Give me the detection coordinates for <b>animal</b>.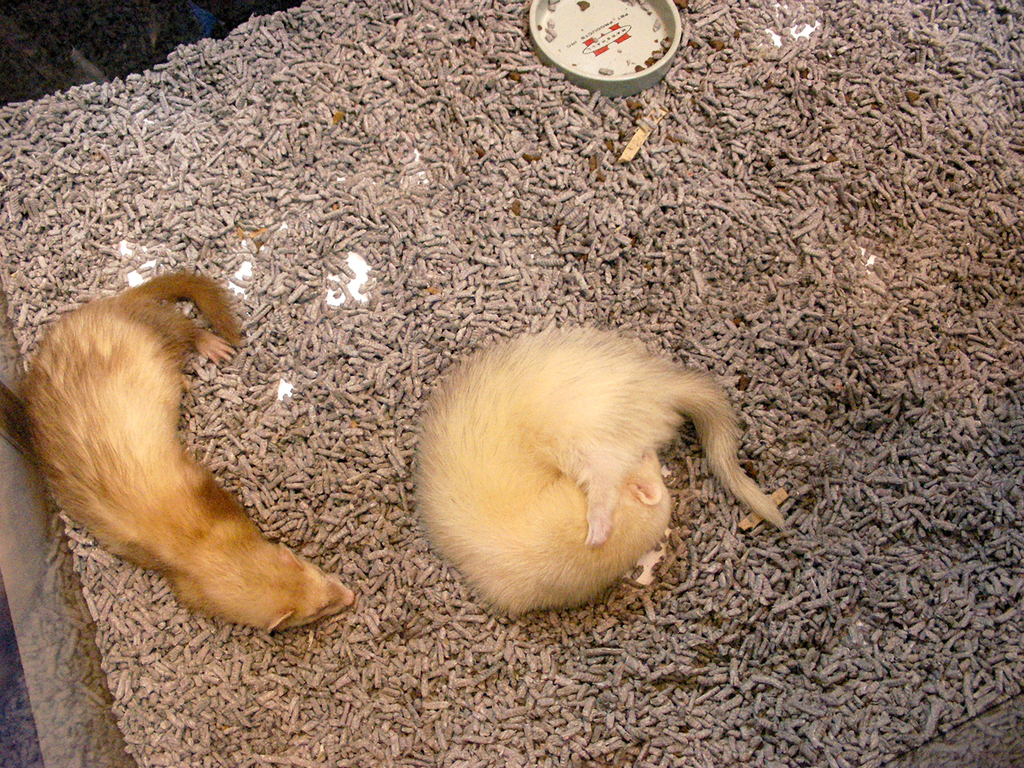
locate(416, 323, 794, 620).
